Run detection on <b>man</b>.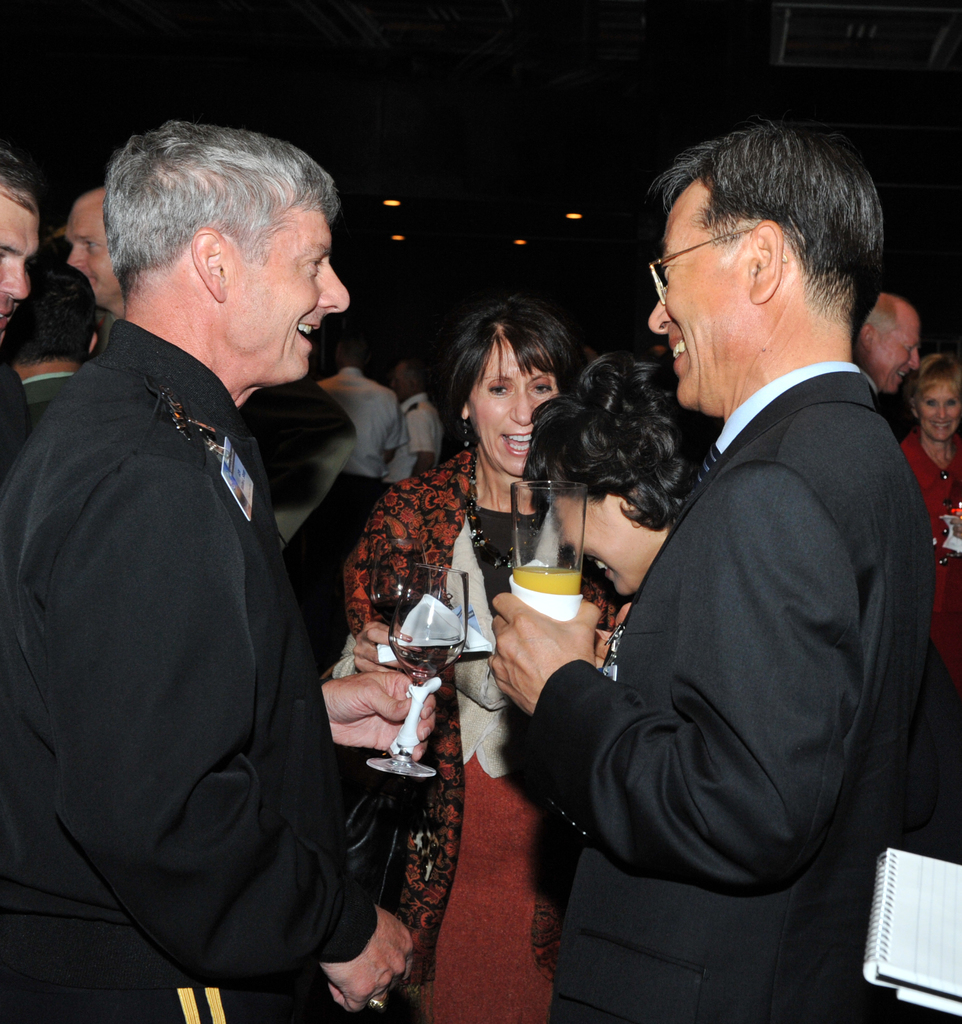
Result: x1=393, y1=349, x2=454, y2=496.
